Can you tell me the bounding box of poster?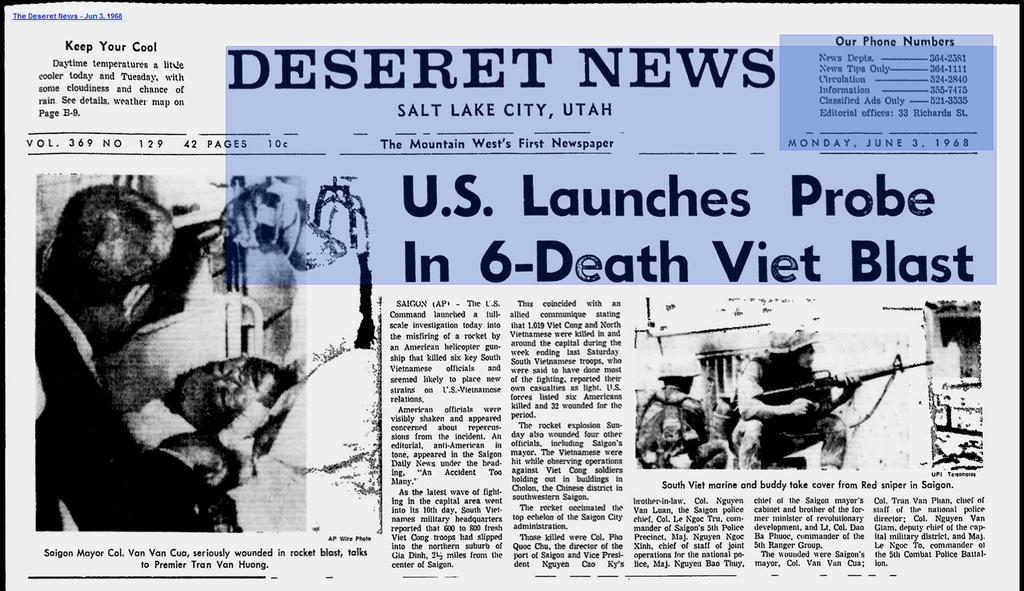
(x1=0, y1=0, x2=1023, y2=590).
